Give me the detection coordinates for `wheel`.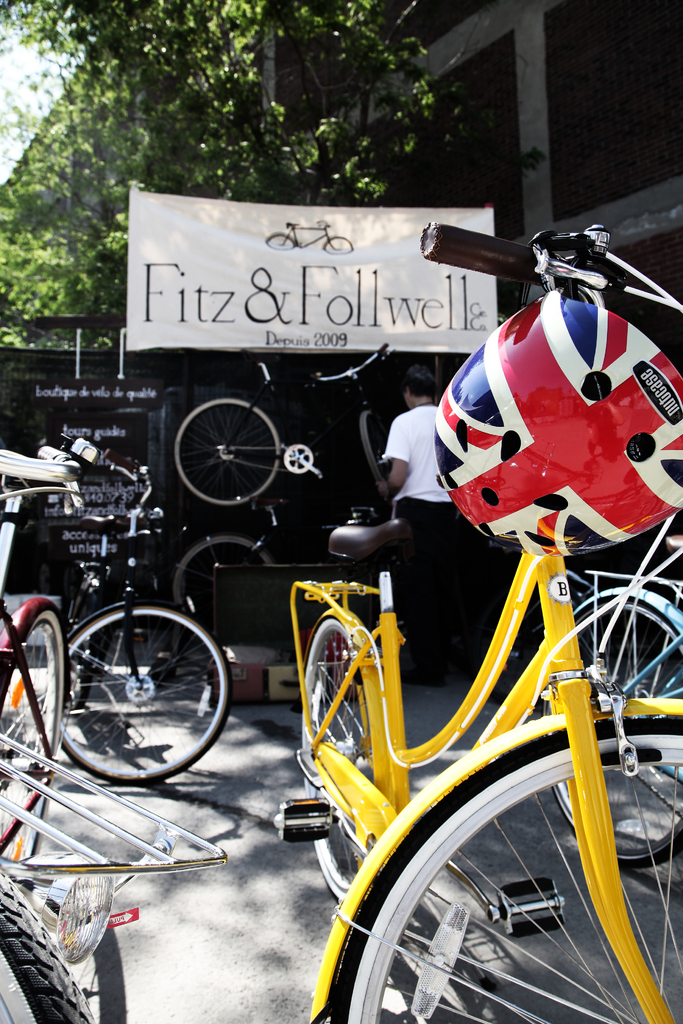
BBox(334, 723, 682, 1023).
